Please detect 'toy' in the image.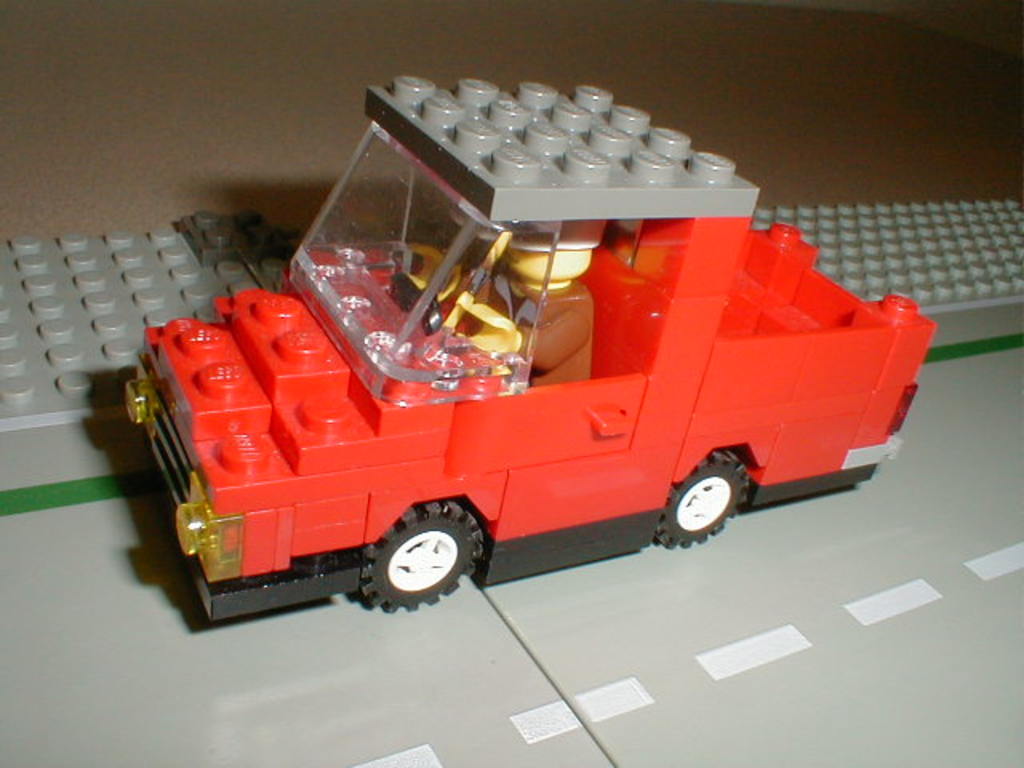
BBox(746, 198, 1022, 368).
